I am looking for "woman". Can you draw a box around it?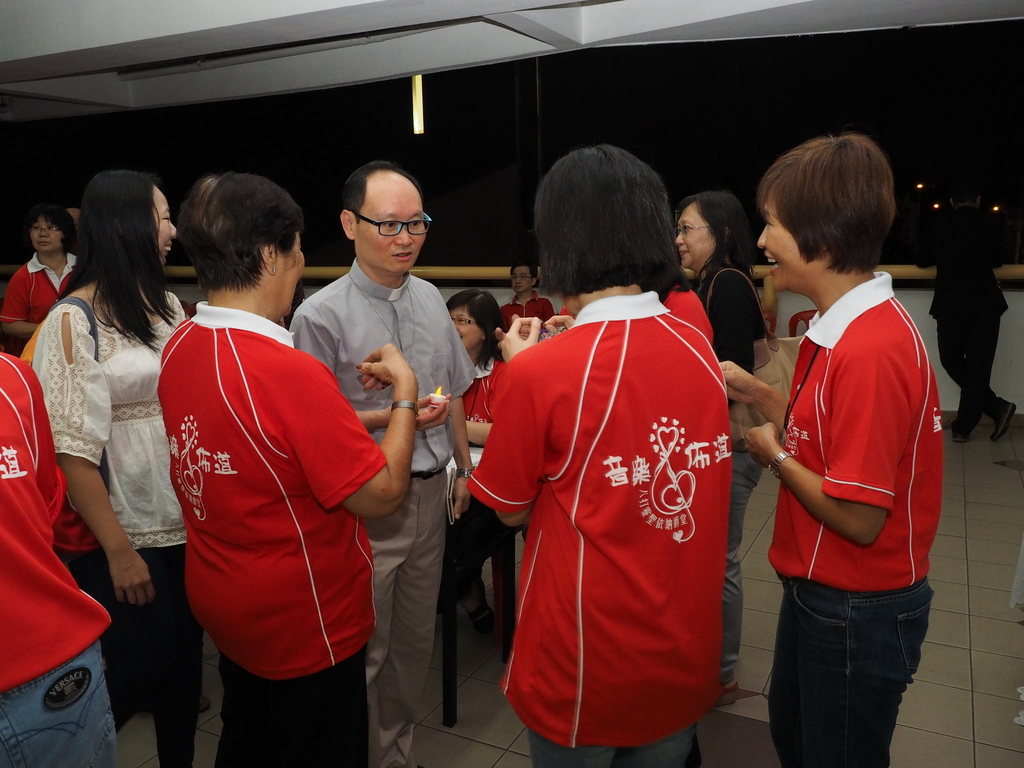
Sure, the bounding box is bbox=(446, 290, 507, 614).
